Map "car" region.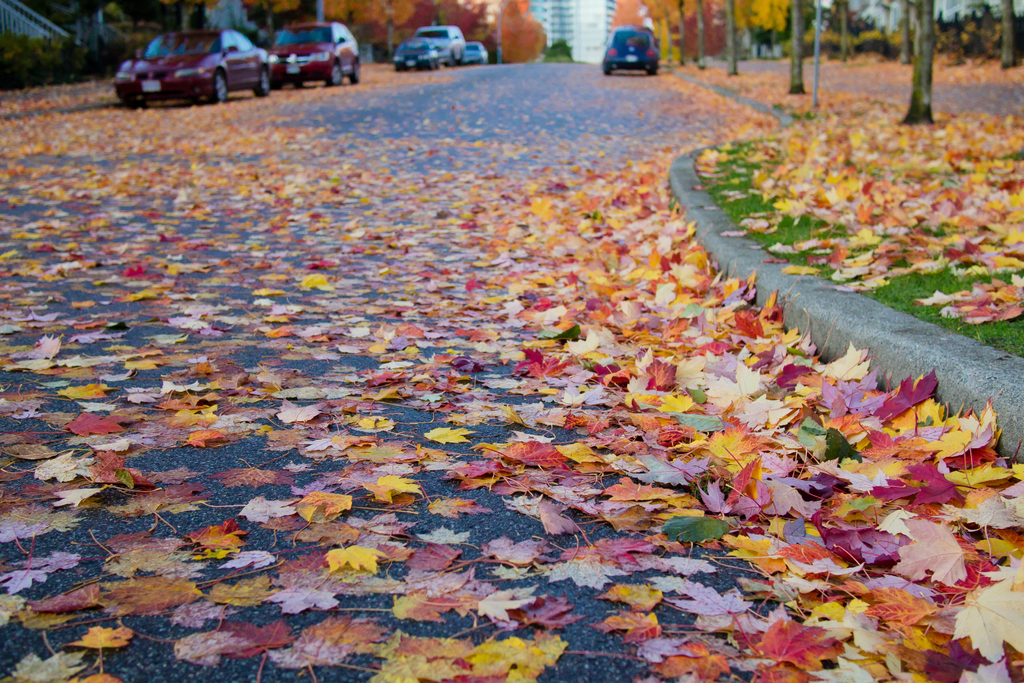
Mapped to left=416, top=26, right=467, bottom=66.
